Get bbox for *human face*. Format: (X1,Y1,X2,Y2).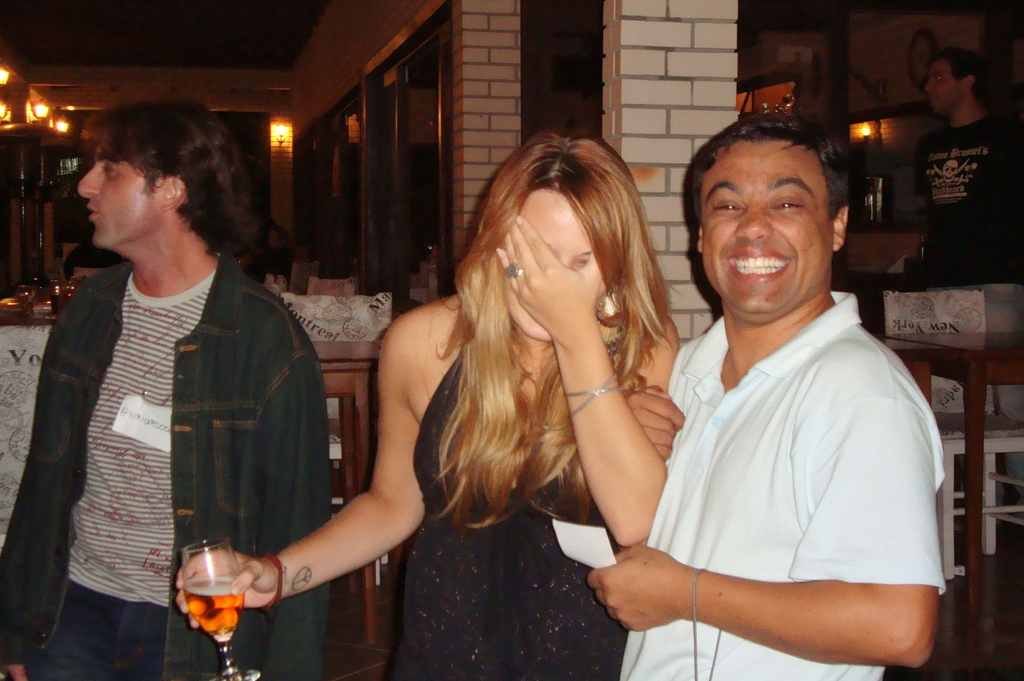
(77,143,163,251).
